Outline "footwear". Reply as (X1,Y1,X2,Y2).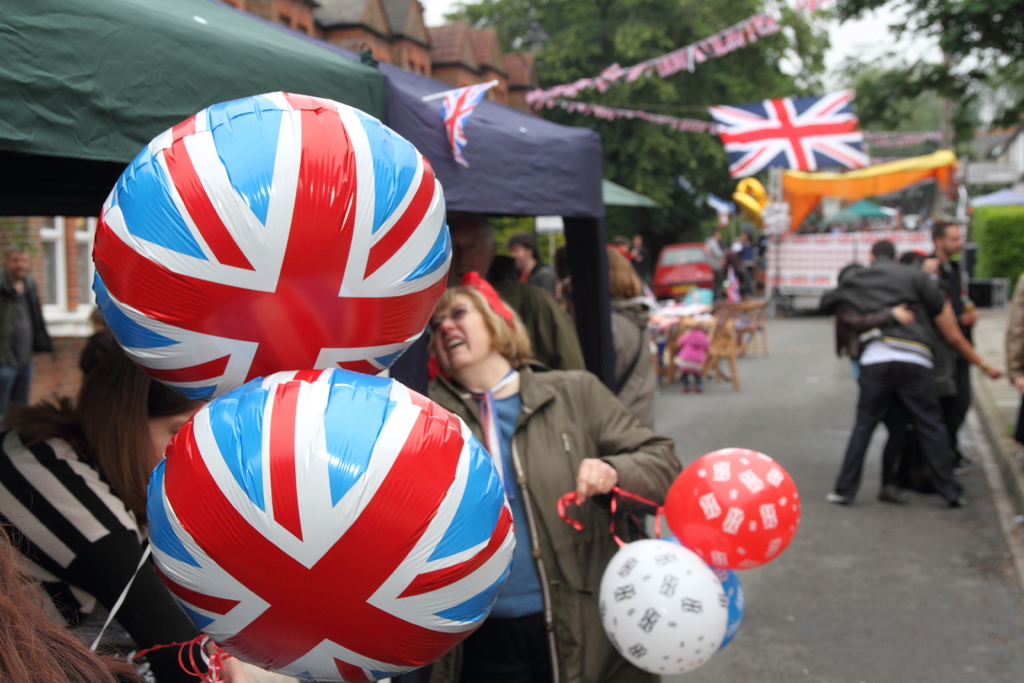
(952,483,966,502).
